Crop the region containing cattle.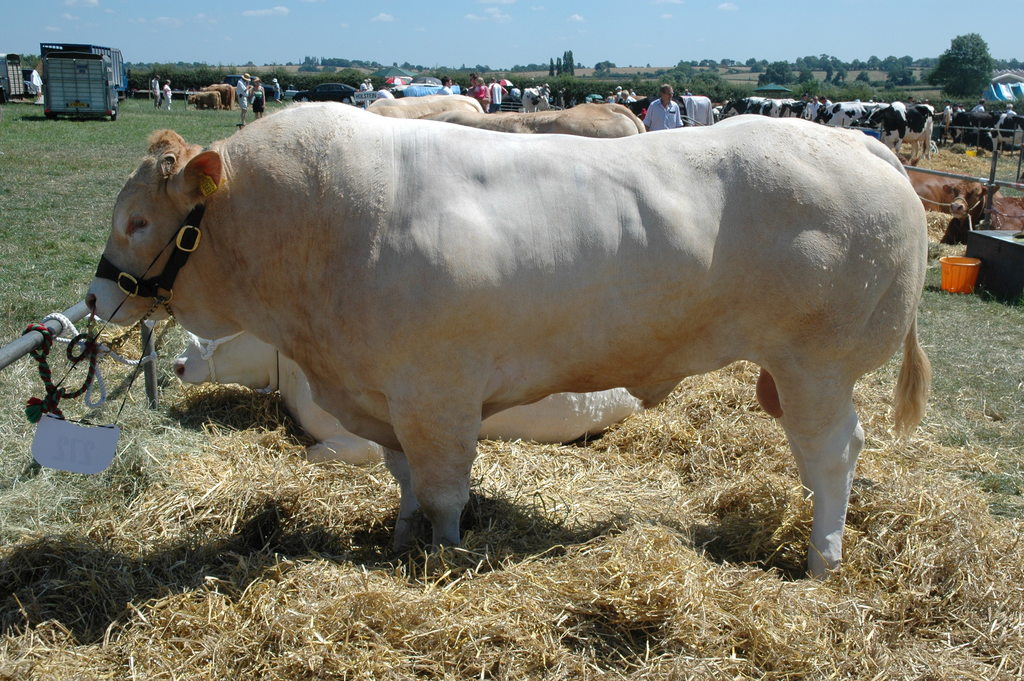
Crop region: 719 97 768 115.
